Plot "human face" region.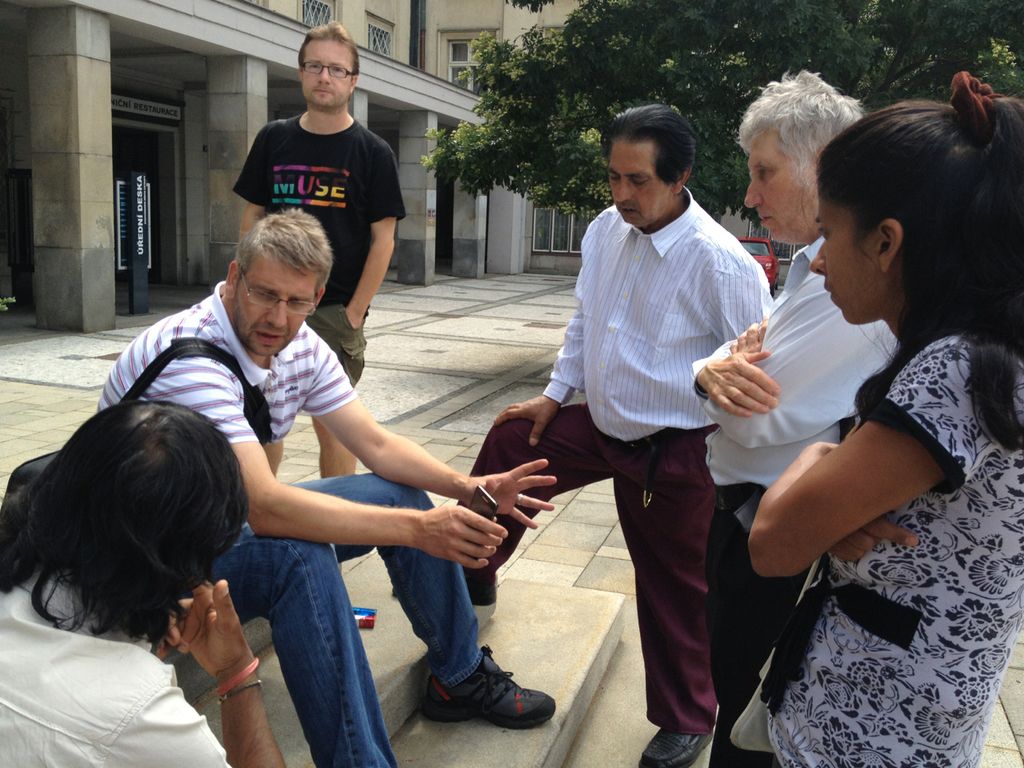
Plotted at bbox(606, 134, 667, 229).
